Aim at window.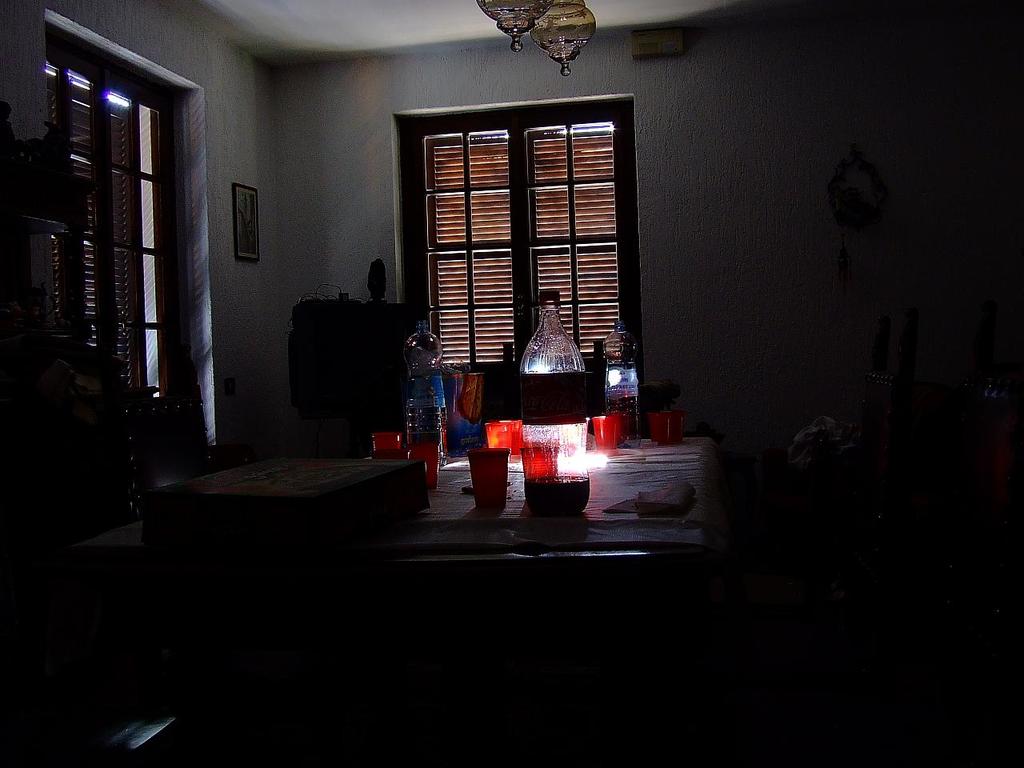
Aimed at BBox(391, 98, 646, 388).
